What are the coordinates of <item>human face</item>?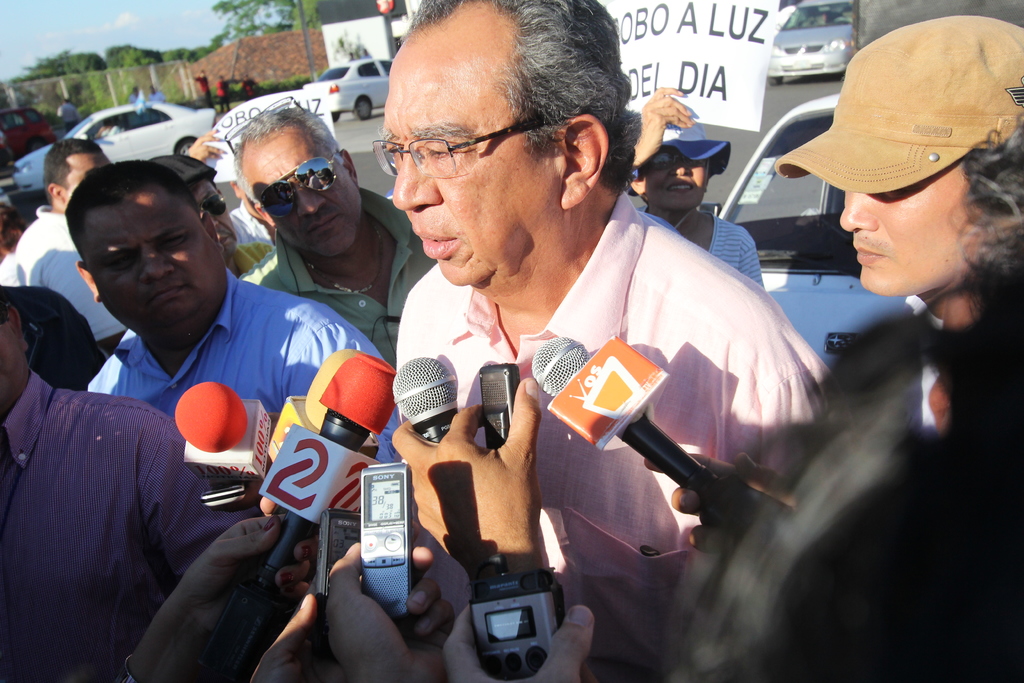
x1=58 y1=147 x2=108 y2=198.
